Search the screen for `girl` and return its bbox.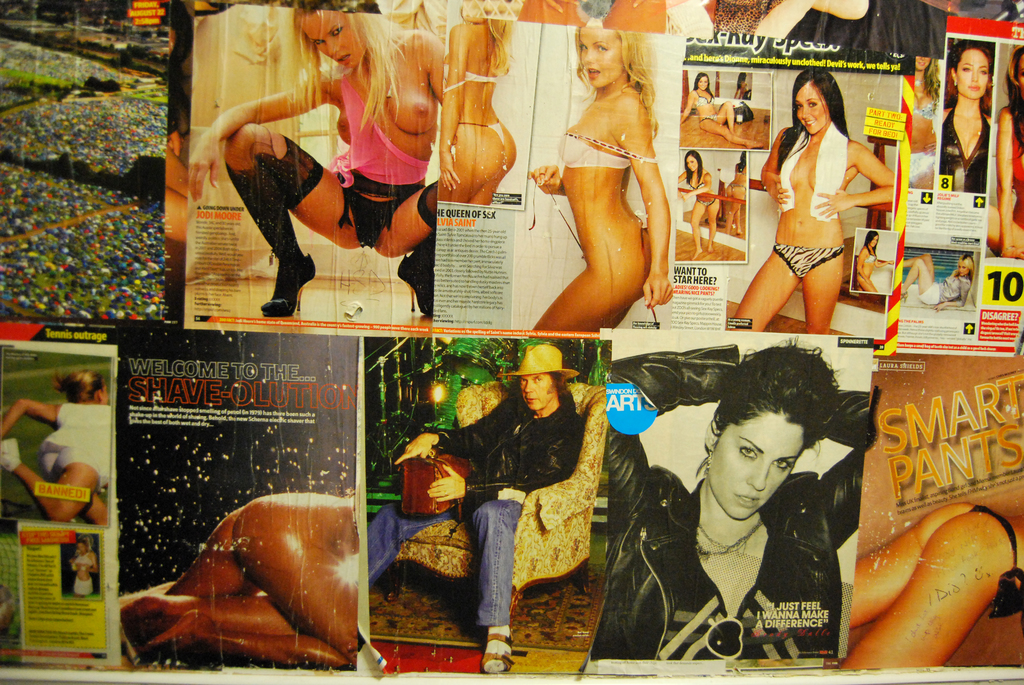
Found: detection(69, 541, 100, 596).
